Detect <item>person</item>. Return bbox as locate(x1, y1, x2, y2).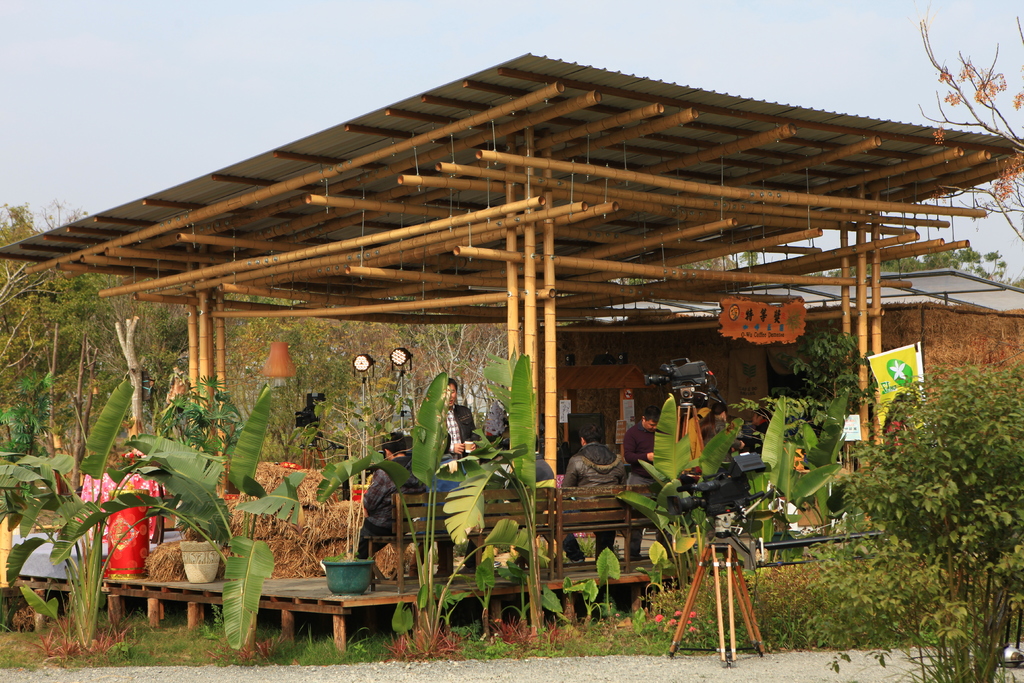
locate(624, 409, 665, 490).
